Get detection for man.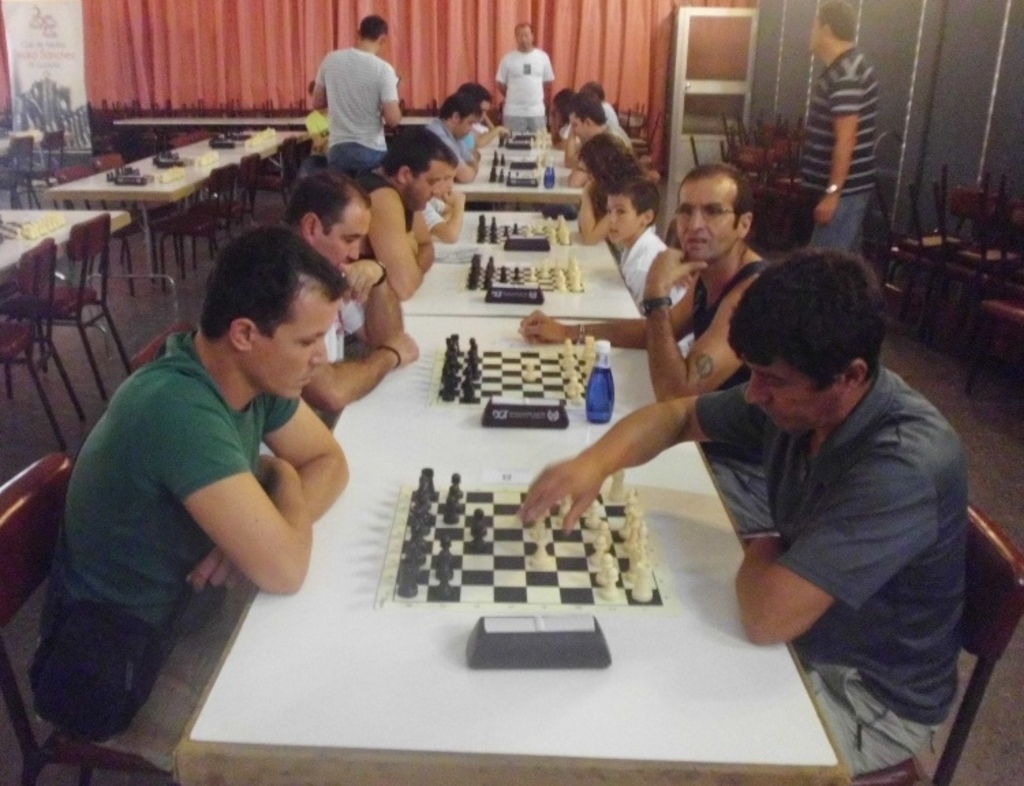
Detection: detection(497, 16, 553, 142).
